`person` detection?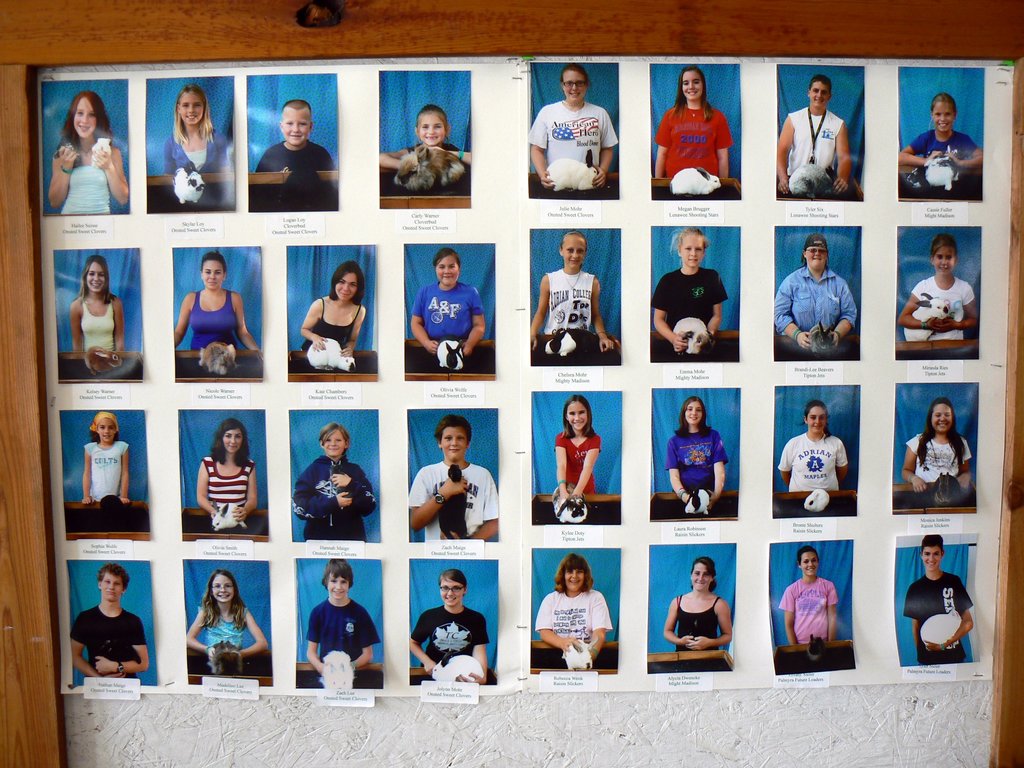
bbox(172, 252, 260, 349)
